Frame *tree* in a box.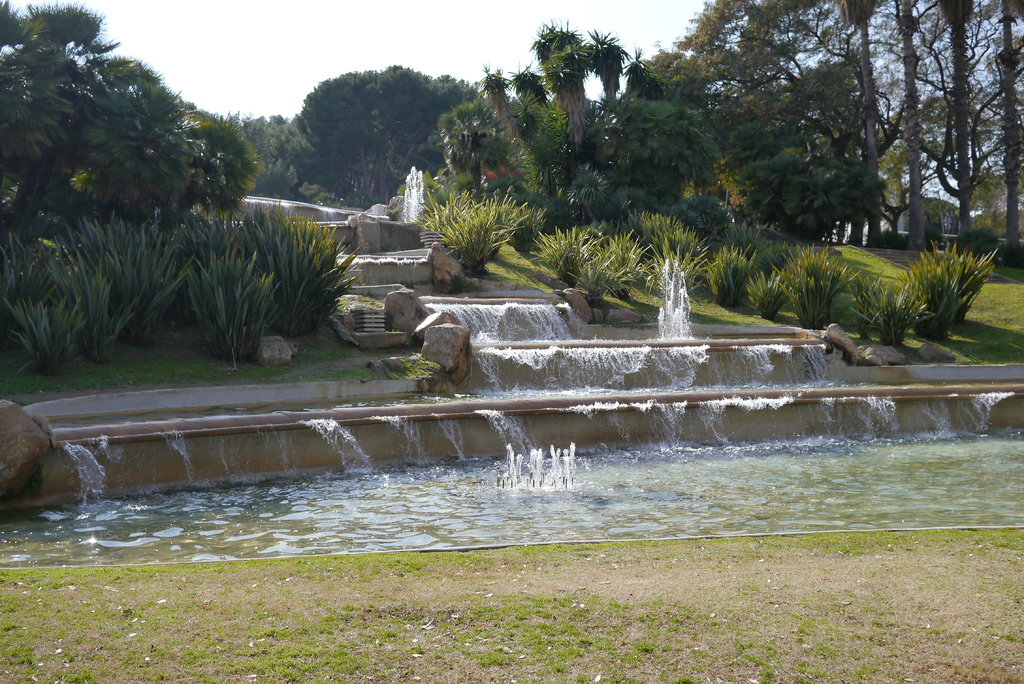
box(269, 60, 445, 173).
